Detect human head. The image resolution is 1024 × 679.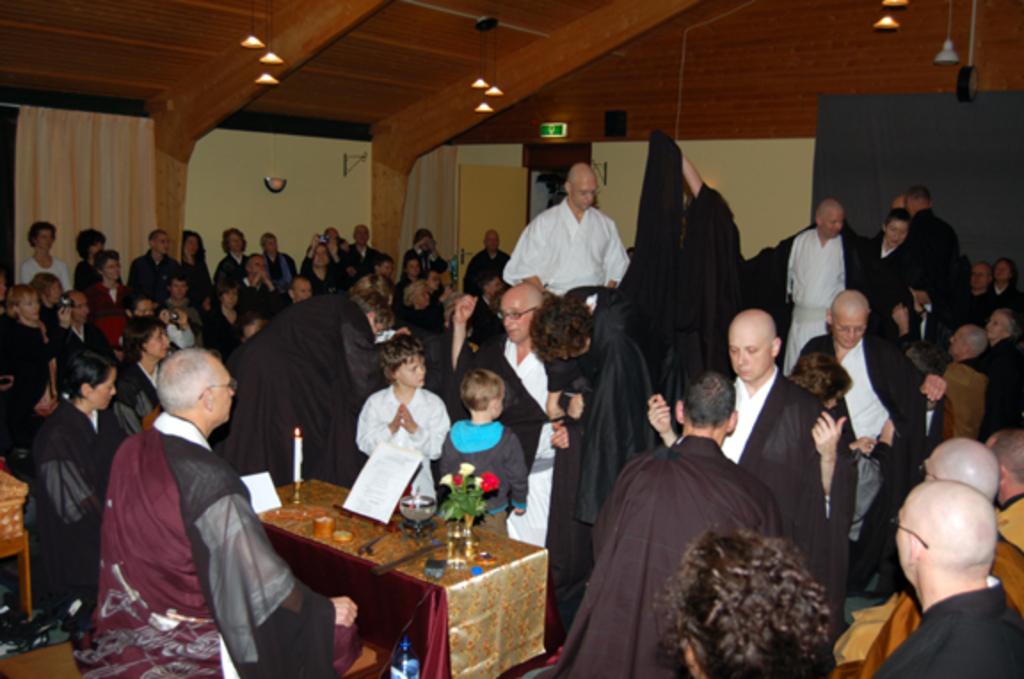
pyautogui.locateOnScreen(732, 308, 800, 386).
